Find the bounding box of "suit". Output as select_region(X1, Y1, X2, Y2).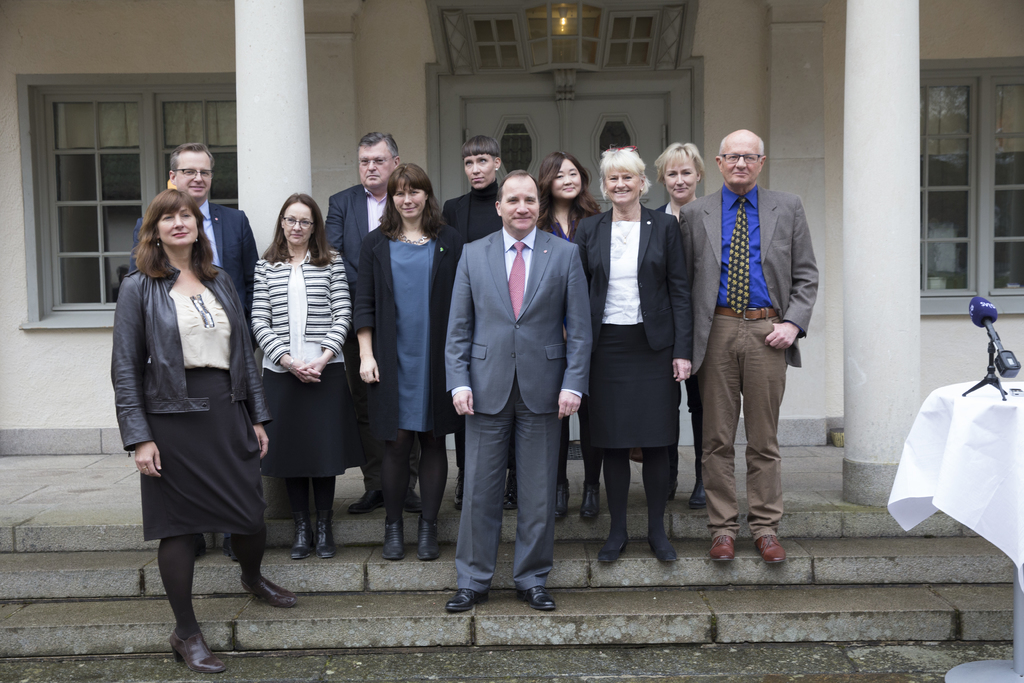
select_region(442, 188, 506, 252).
